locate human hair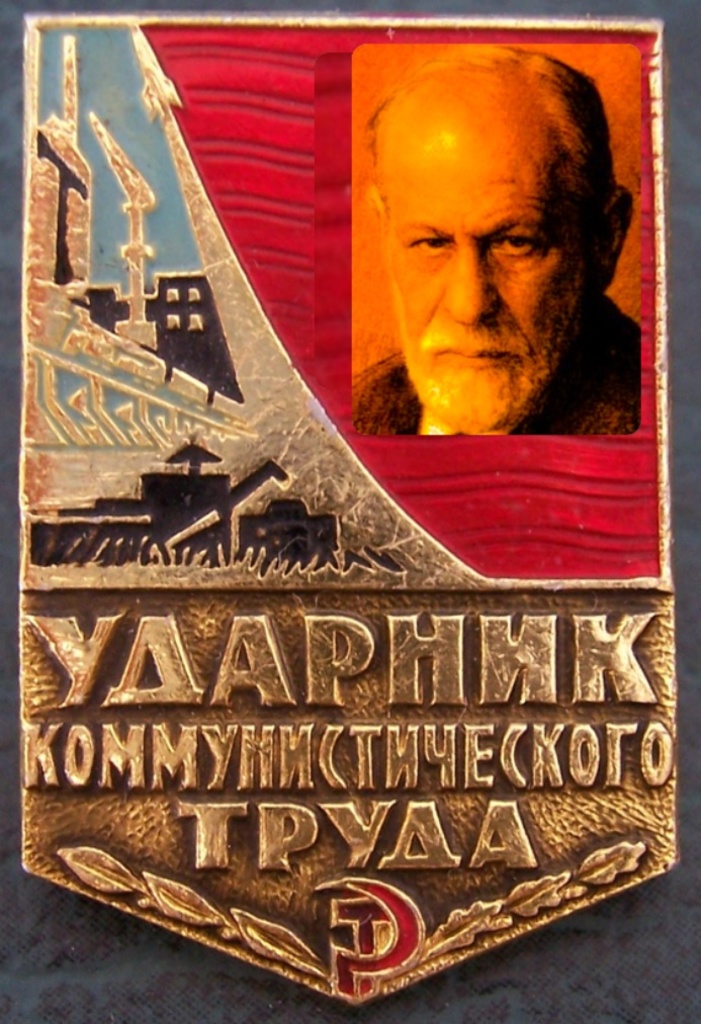
(x1=361, y1=39, x2=606, y2=238)
